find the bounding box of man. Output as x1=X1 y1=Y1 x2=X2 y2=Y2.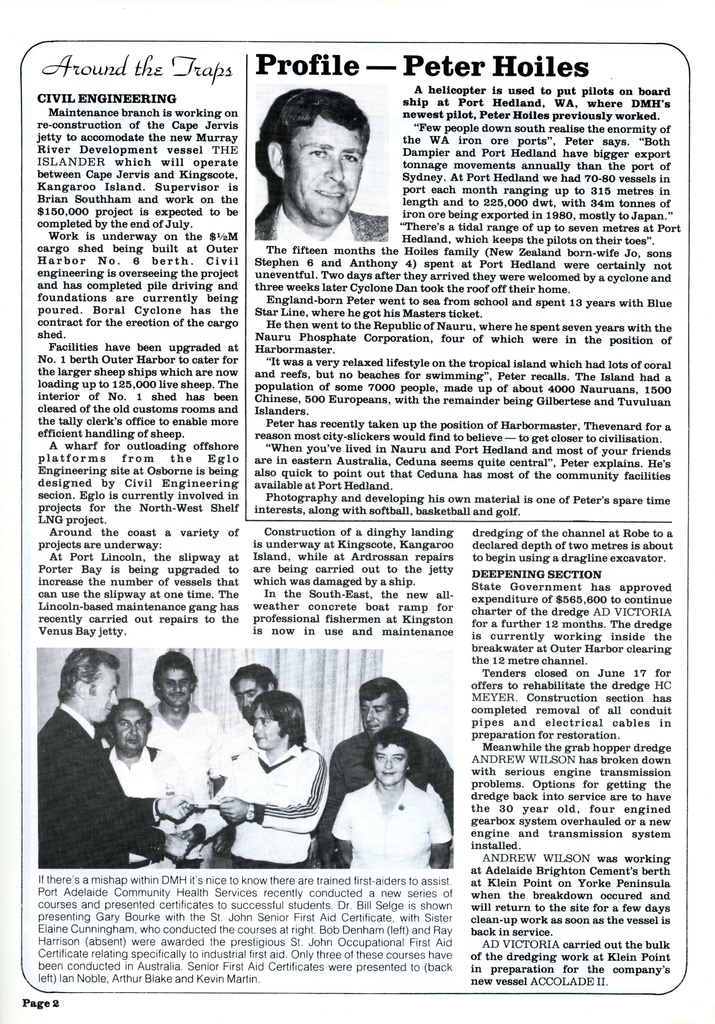
x1=231 y1=666 x2=325 y2=761.
